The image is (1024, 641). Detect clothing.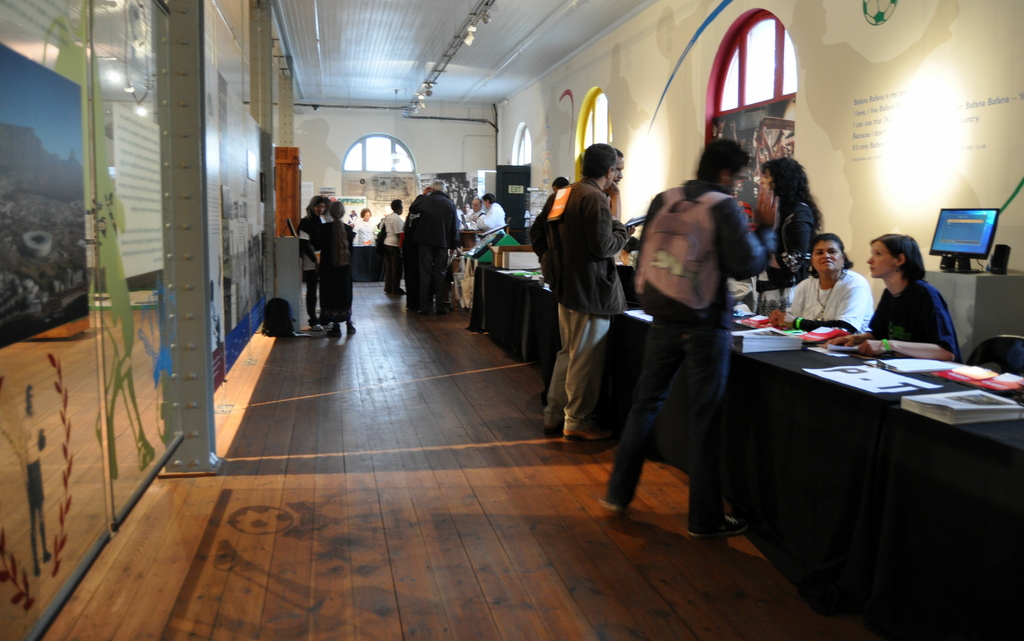
Detection: (409,185,456,295).
